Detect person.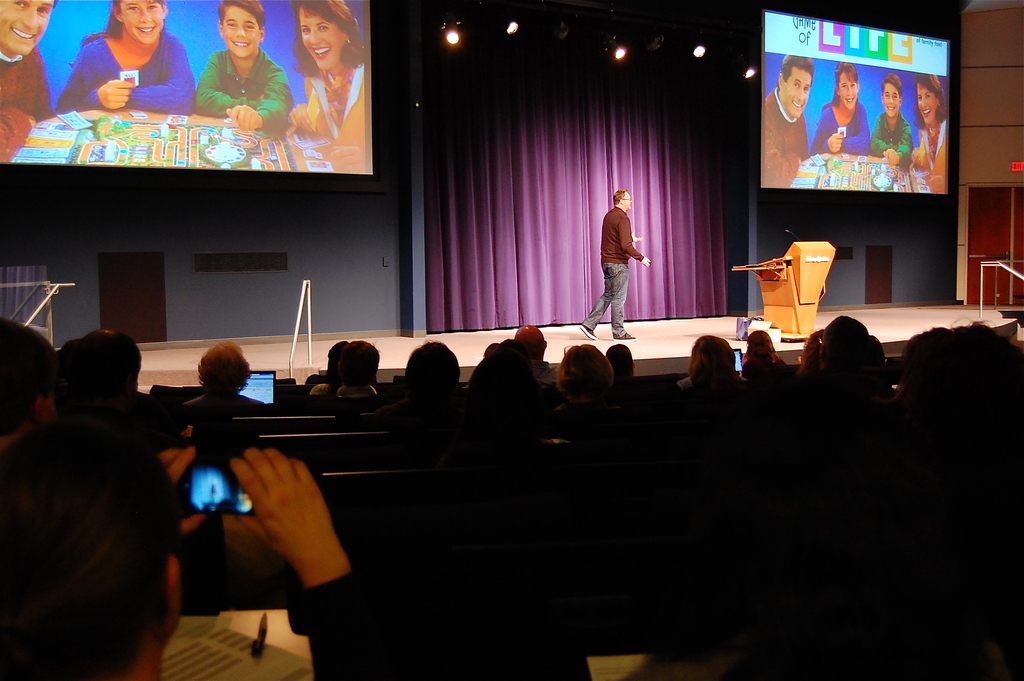
Detected at 812 62 875 154.
